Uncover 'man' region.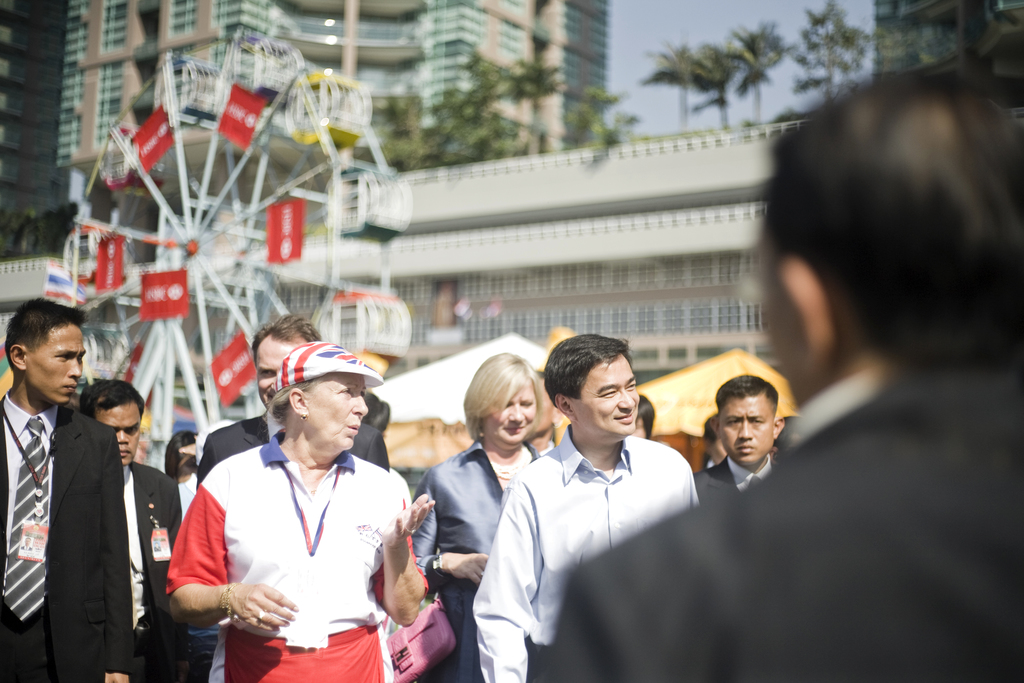
Uncovered: bbox=(0, 293, 132, 682).
